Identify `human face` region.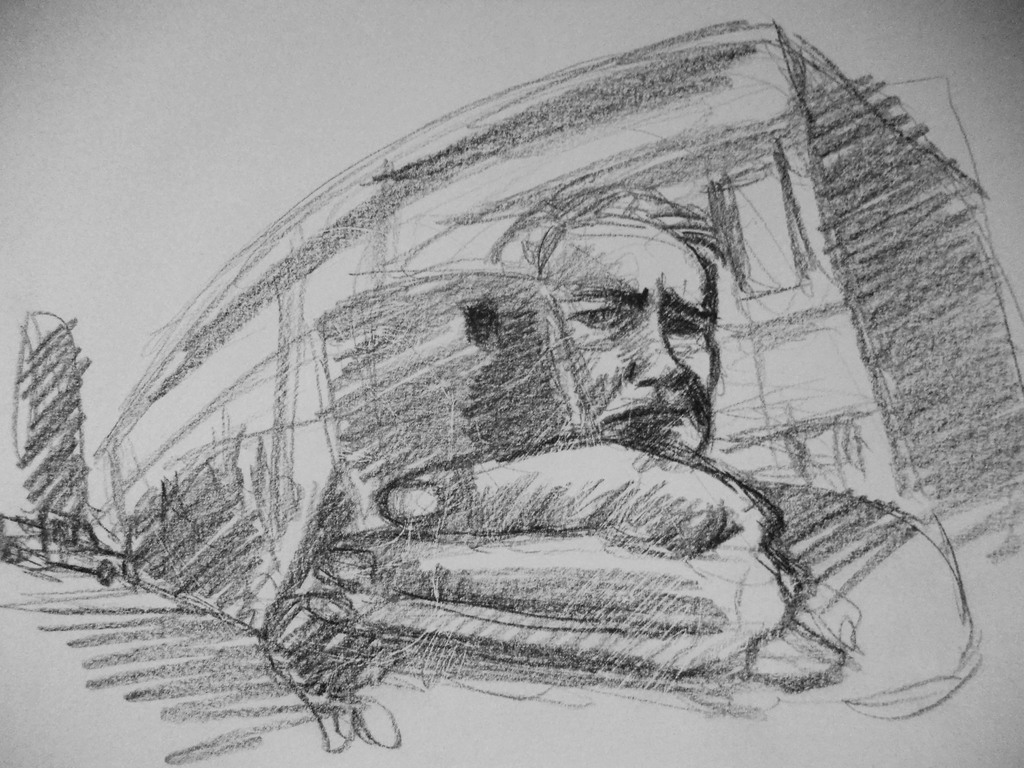
Region: region(543, 225, 719, 457).
